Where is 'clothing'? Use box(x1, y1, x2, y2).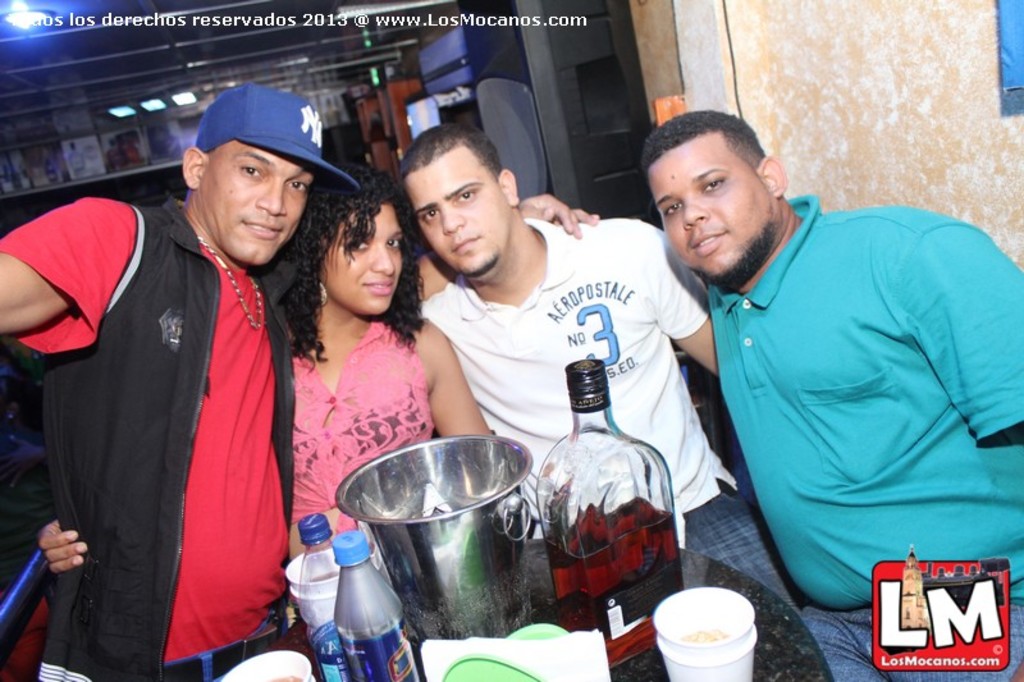
box(710, 200, 1023, 681).
